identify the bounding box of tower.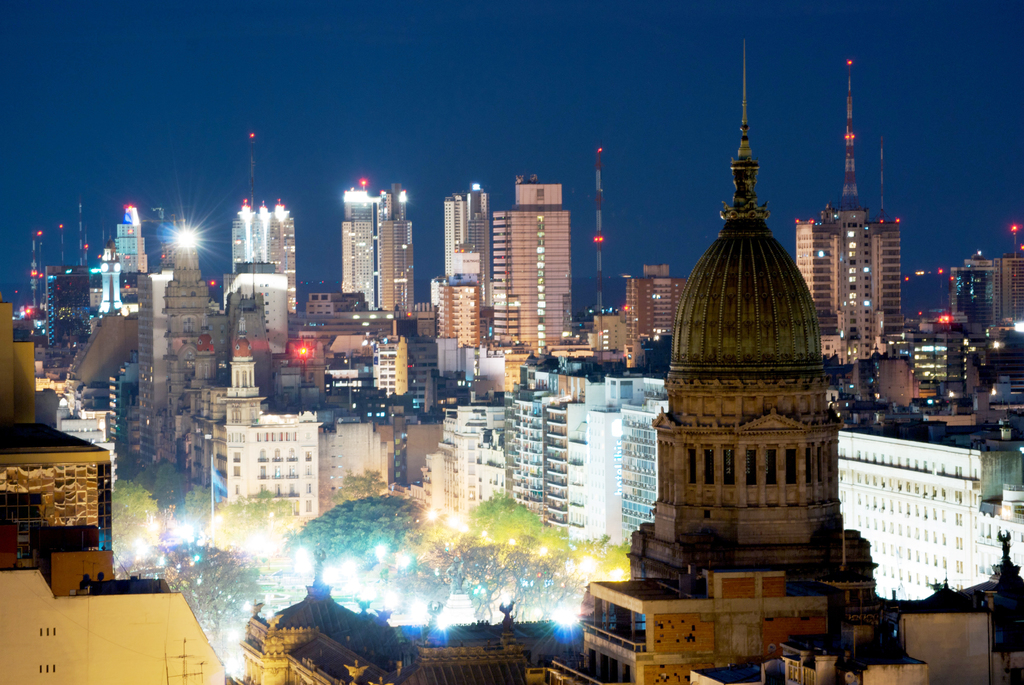
bbox=(946, 248, 1014, 343).
